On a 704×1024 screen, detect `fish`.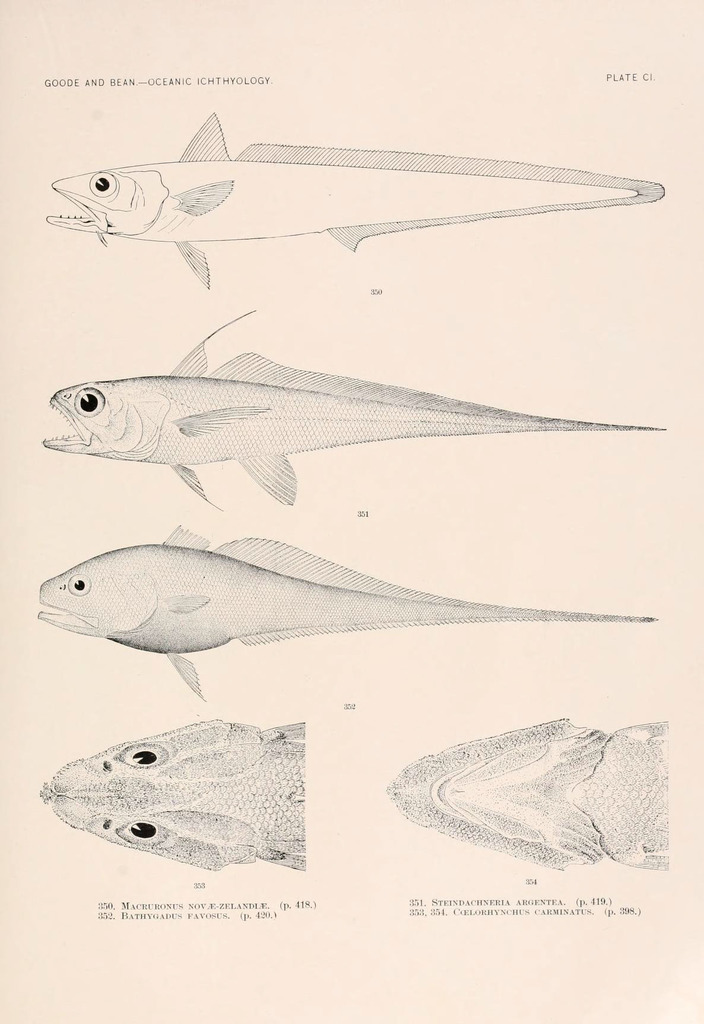
42,308,670,508.
